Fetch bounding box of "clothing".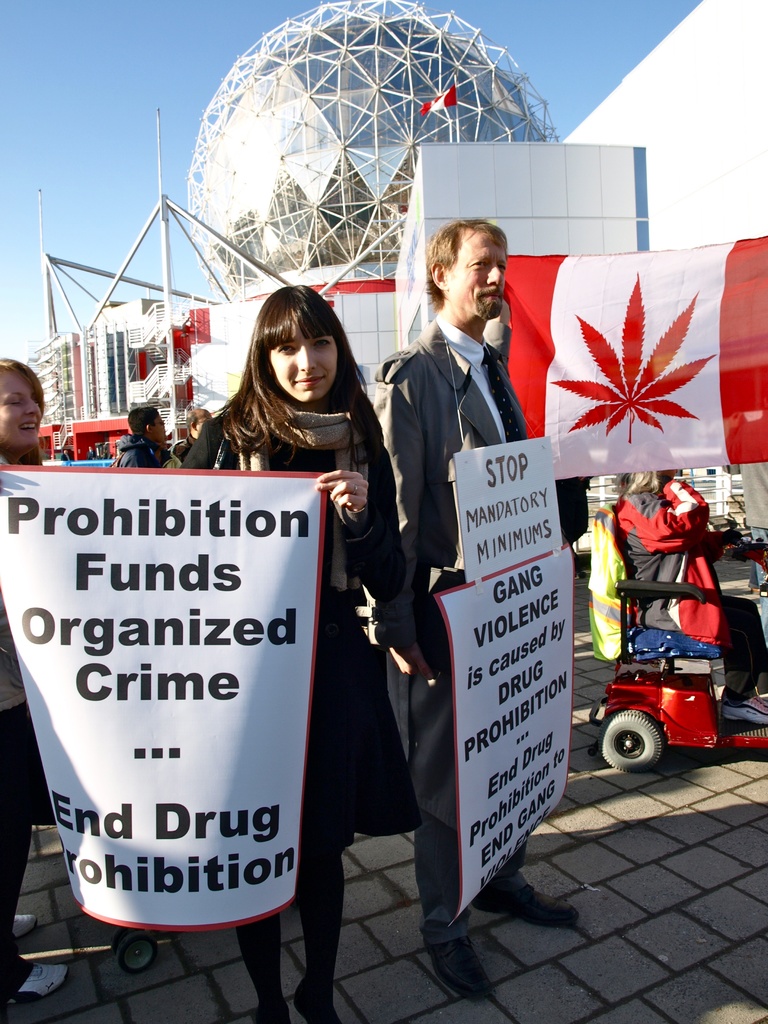
Bbox: Rect(366, 308, 525, 950).
